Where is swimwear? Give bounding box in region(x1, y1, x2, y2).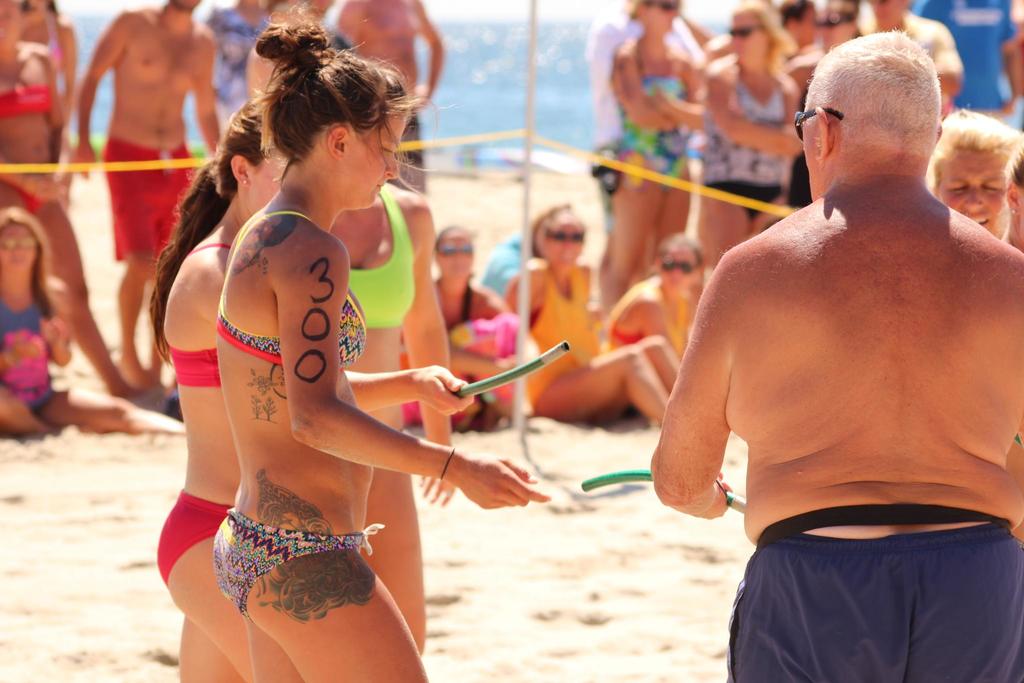
region(215, 224, 367, 370).
